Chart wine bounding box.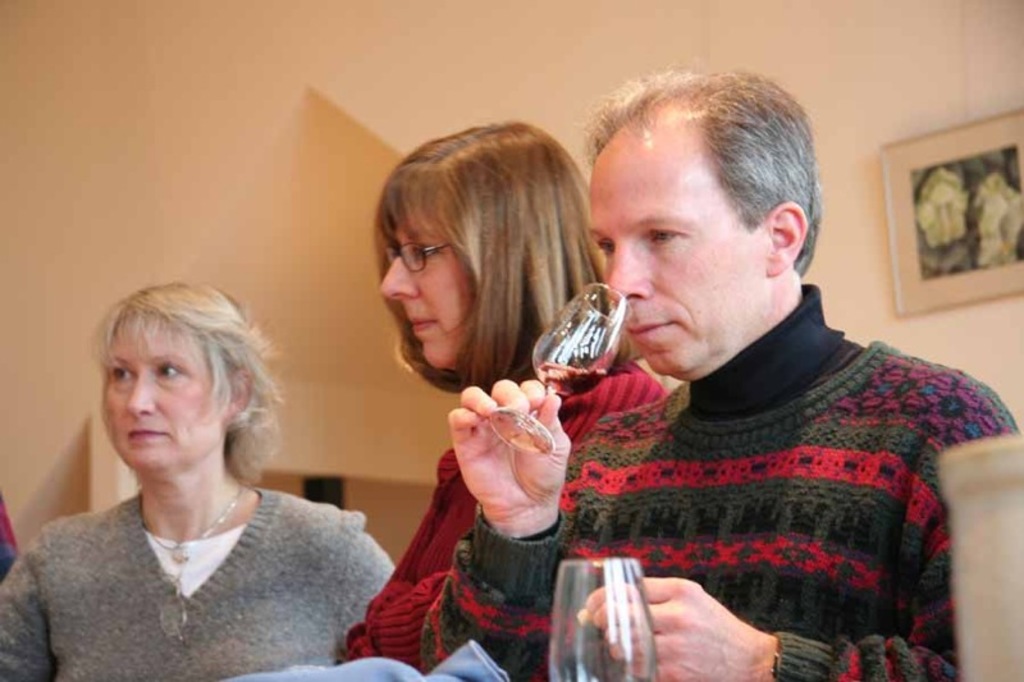
Charted: {"x1": 535, "y1": 360, "x2": 607, "y2": 399}.
